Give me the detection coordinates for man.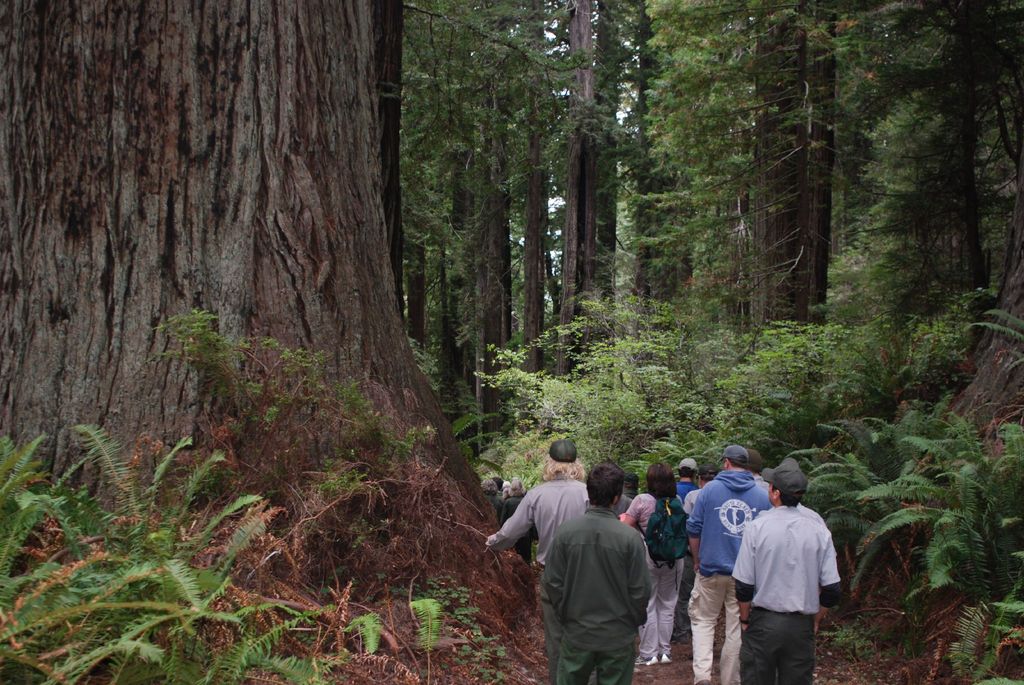
box=[742, 451, 764, 482].
